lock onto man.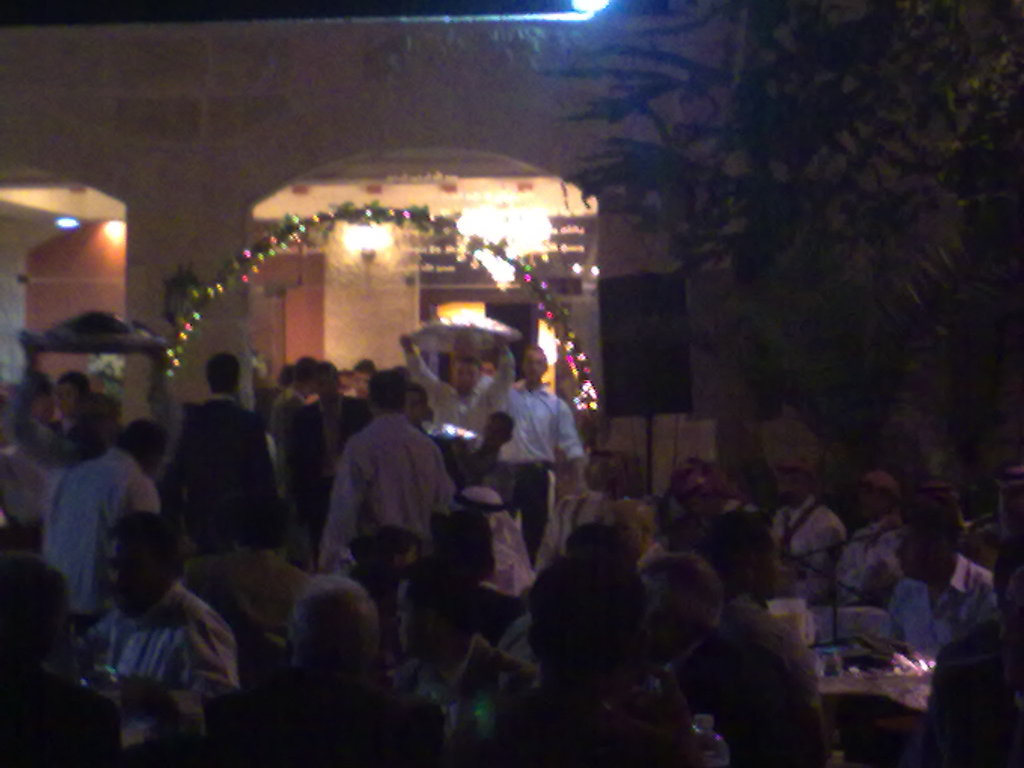
Locked: (x1=96, y1=513, x2=235, y2=765).
